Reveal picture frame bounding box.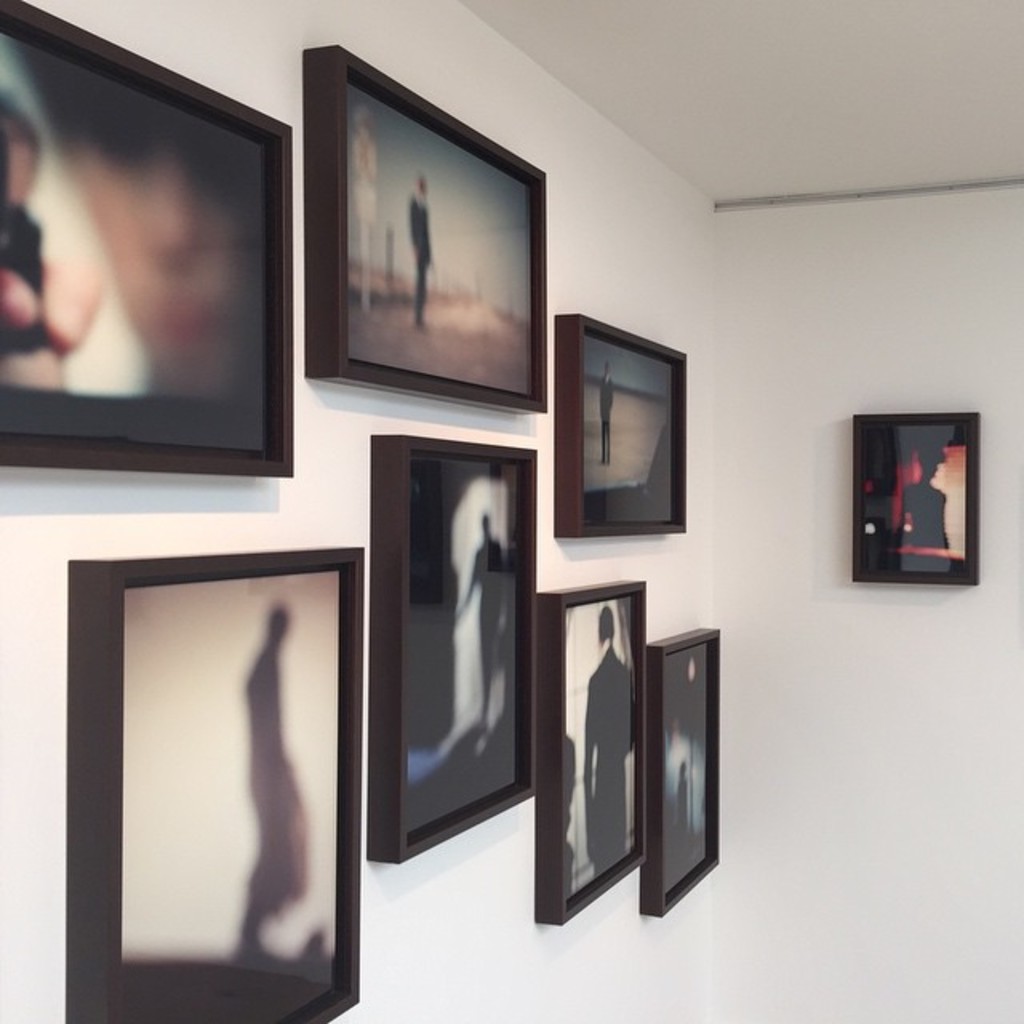
Revealed: [left=370, top=435, right=536, bottom=862].
